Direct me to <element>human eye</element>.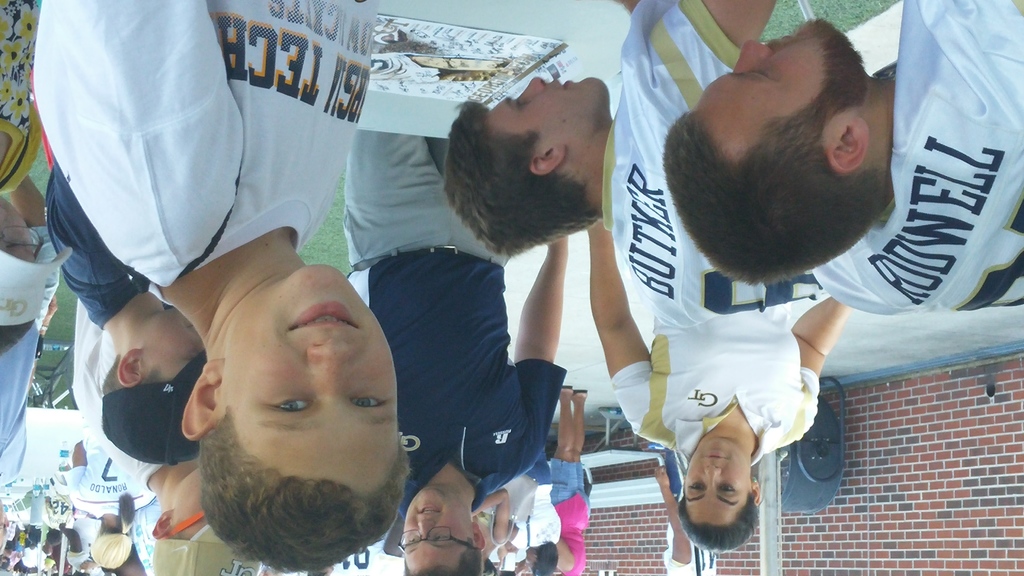
Direction: (x1=266, y1=392, x2=309, y2=417).
